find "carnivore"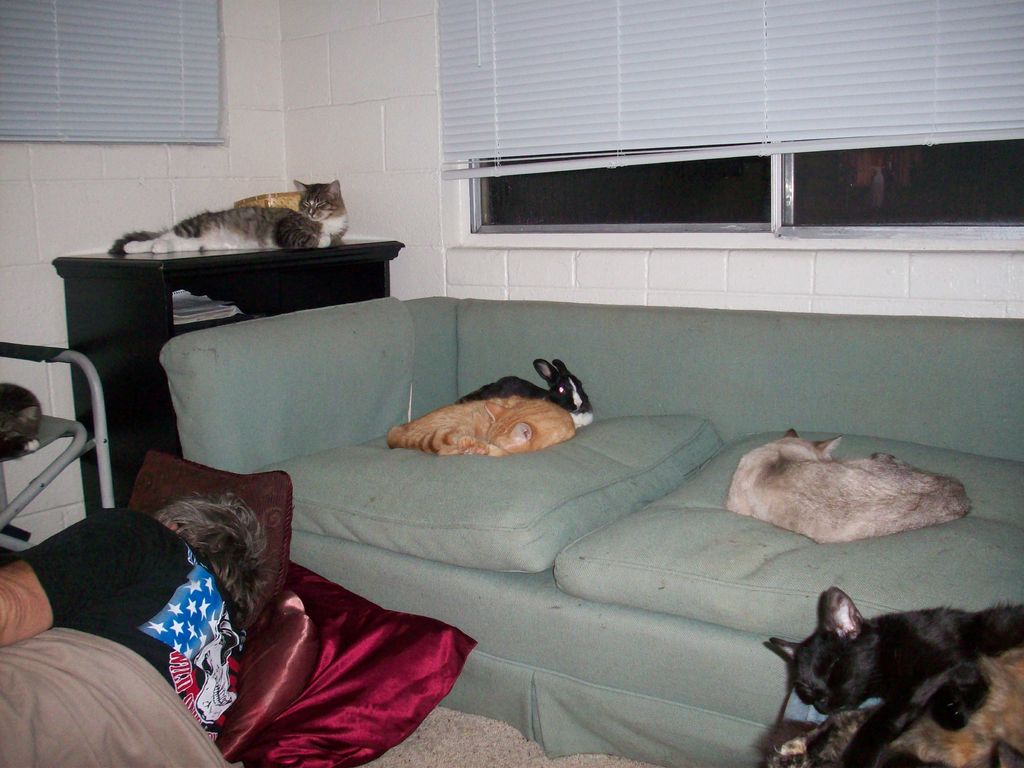
<region>0, 376, 44, 451</region>
